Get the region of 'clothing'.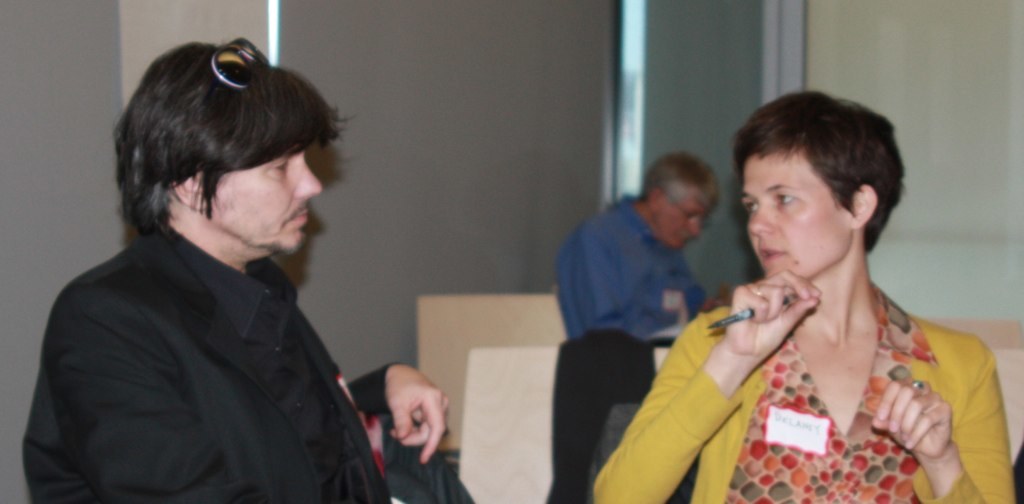
BBox(382, 440, 466, 503).
